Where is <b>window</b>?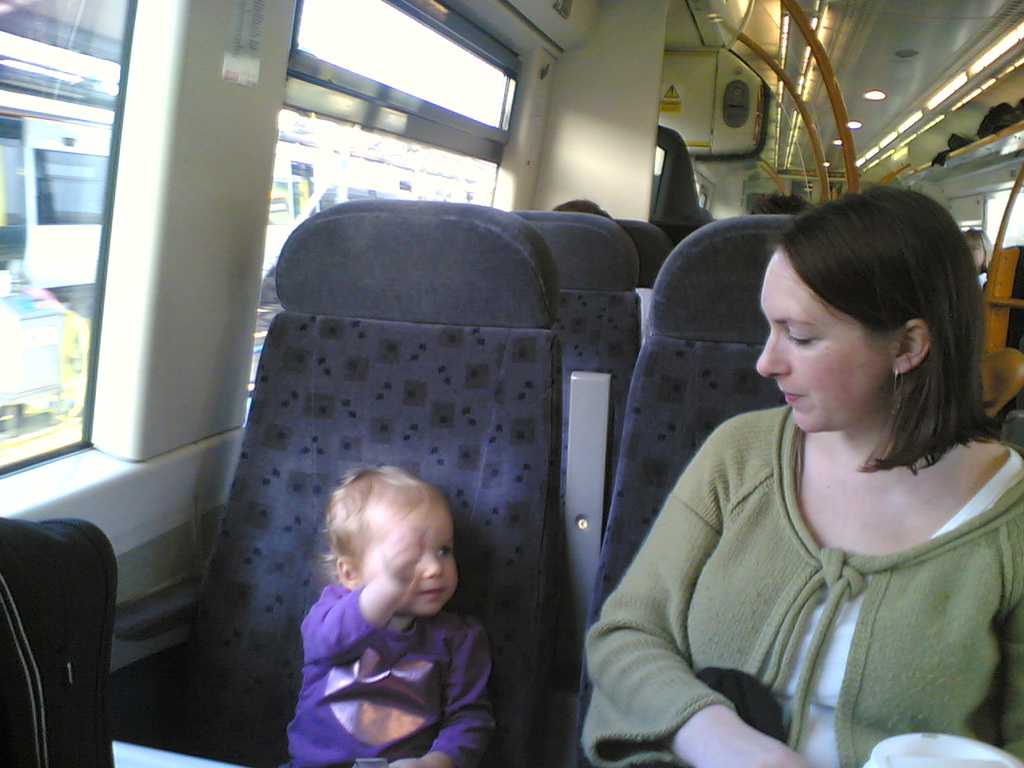
bbox=[30, 149, 109, 229].
